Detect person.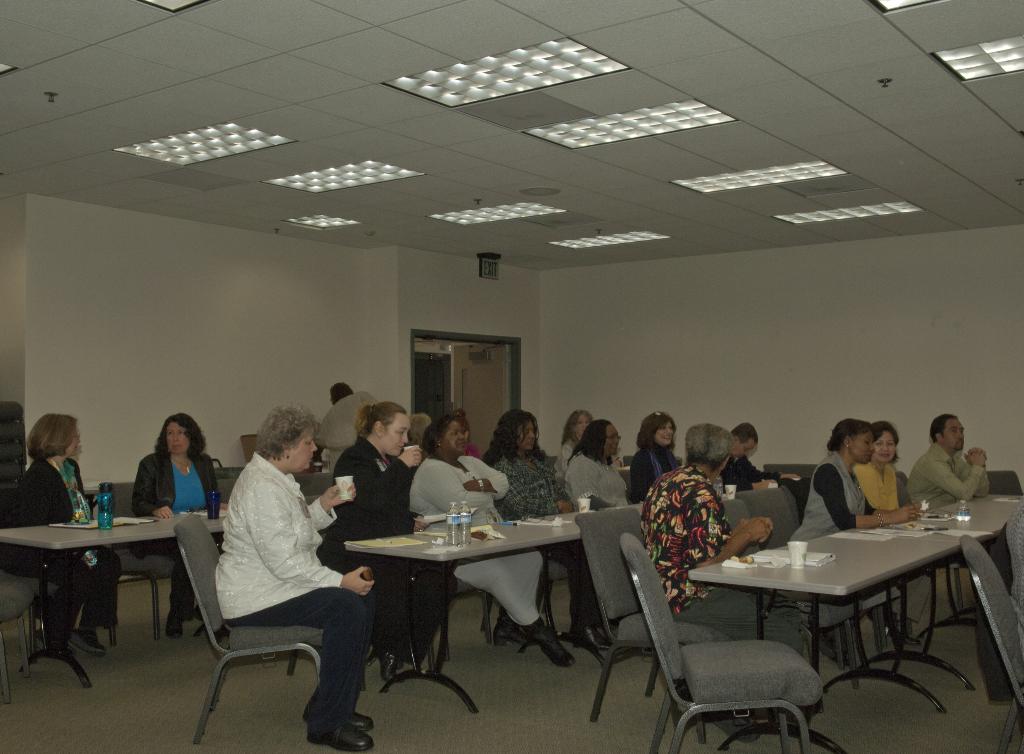
Detected at l=410, t=412, r=431, b=461.
